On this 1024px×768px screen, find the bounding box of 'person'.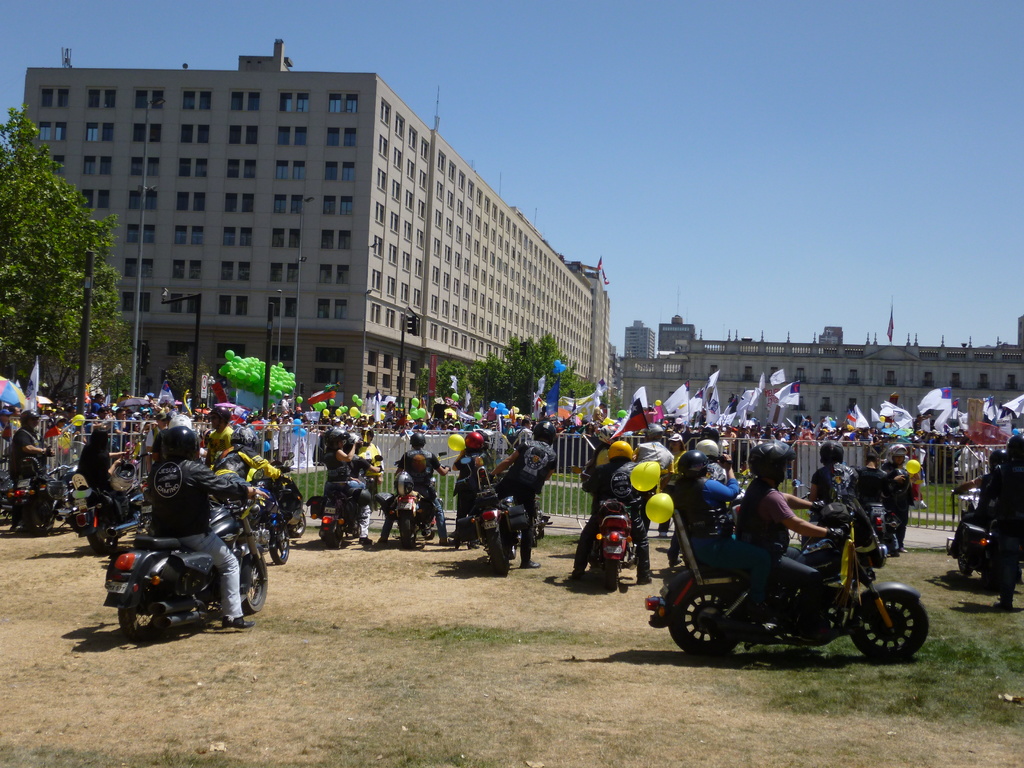
Bounding box: x1=880 y1=441 x2=915 y2=554.
